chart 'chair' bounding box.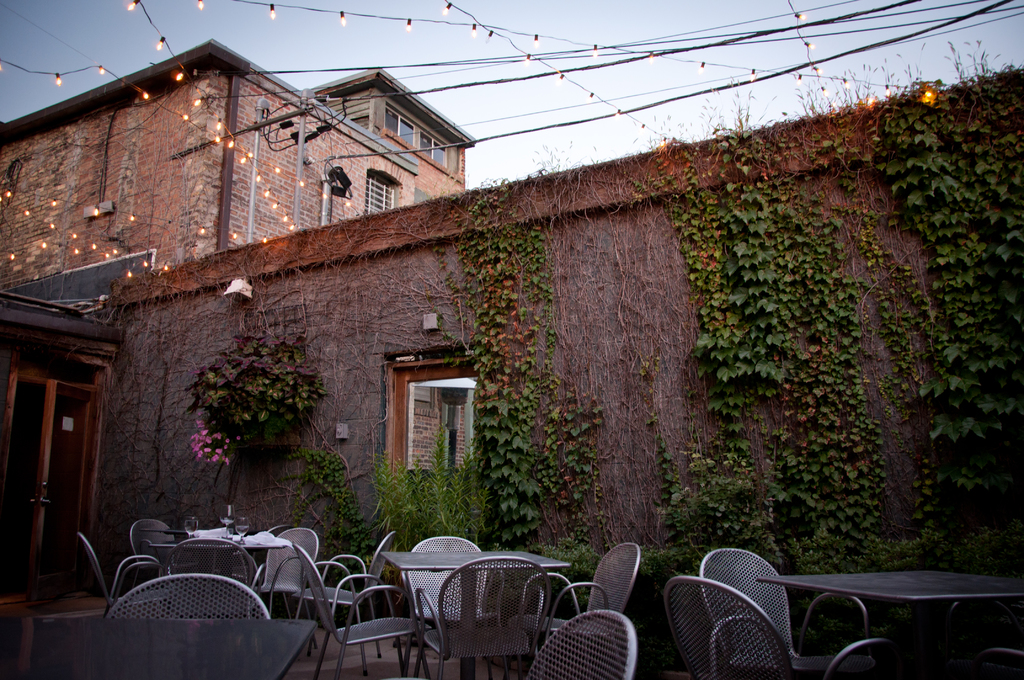
Charted: (416,553,552,679).
